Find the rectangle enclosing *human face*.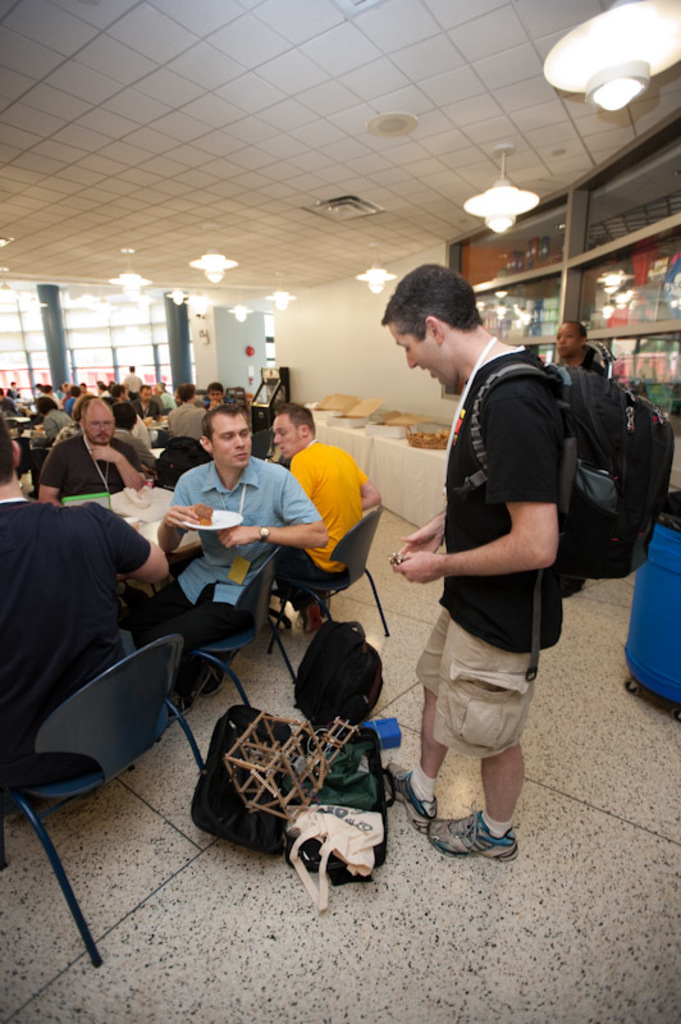
left=138, top=383, right=156, bottom=404.
